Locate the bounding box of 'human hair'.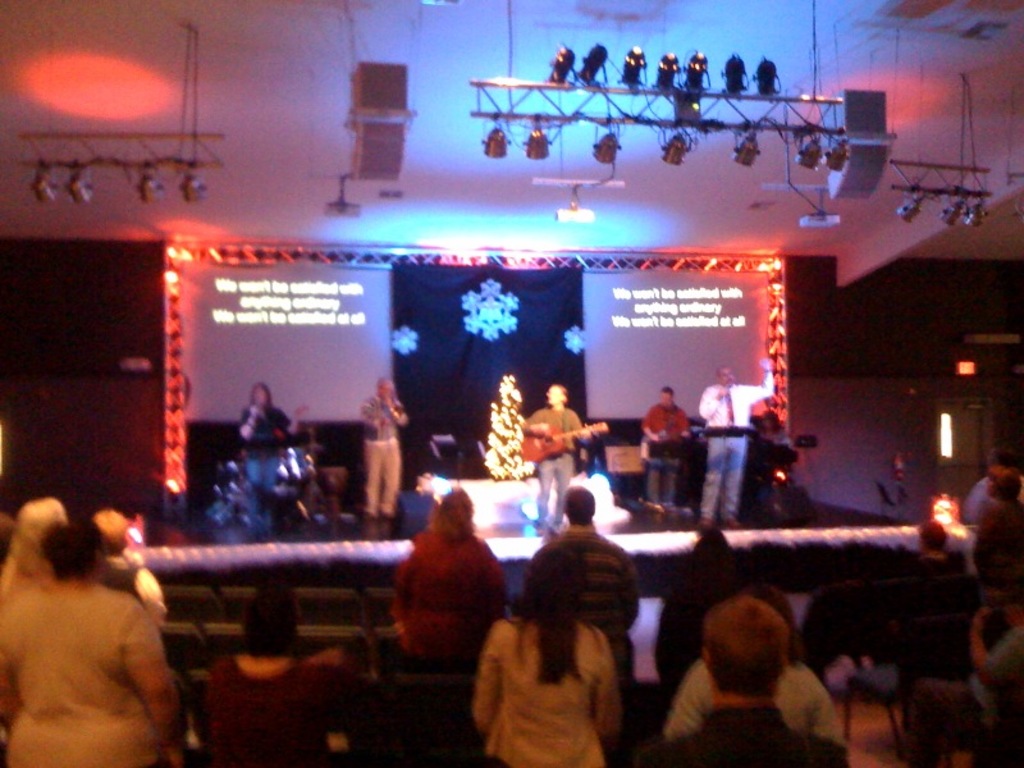
Bounding box: (left=507, top=538, right=594, bottom=691).
